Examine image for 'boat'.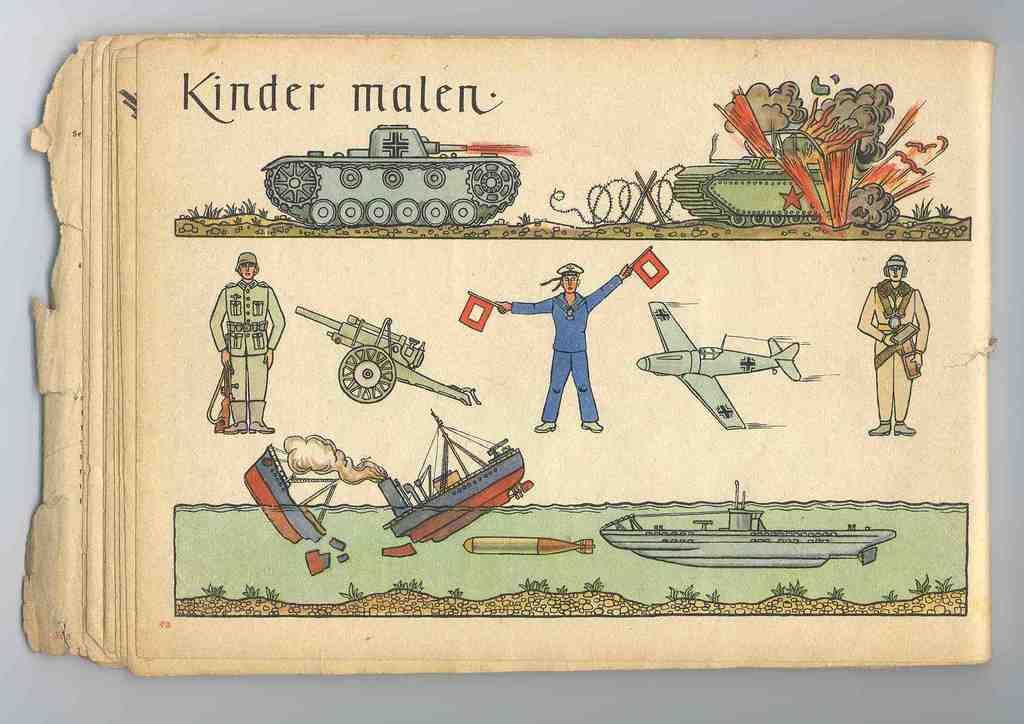
Examination result: BBox(369, 420, 538, 549).
